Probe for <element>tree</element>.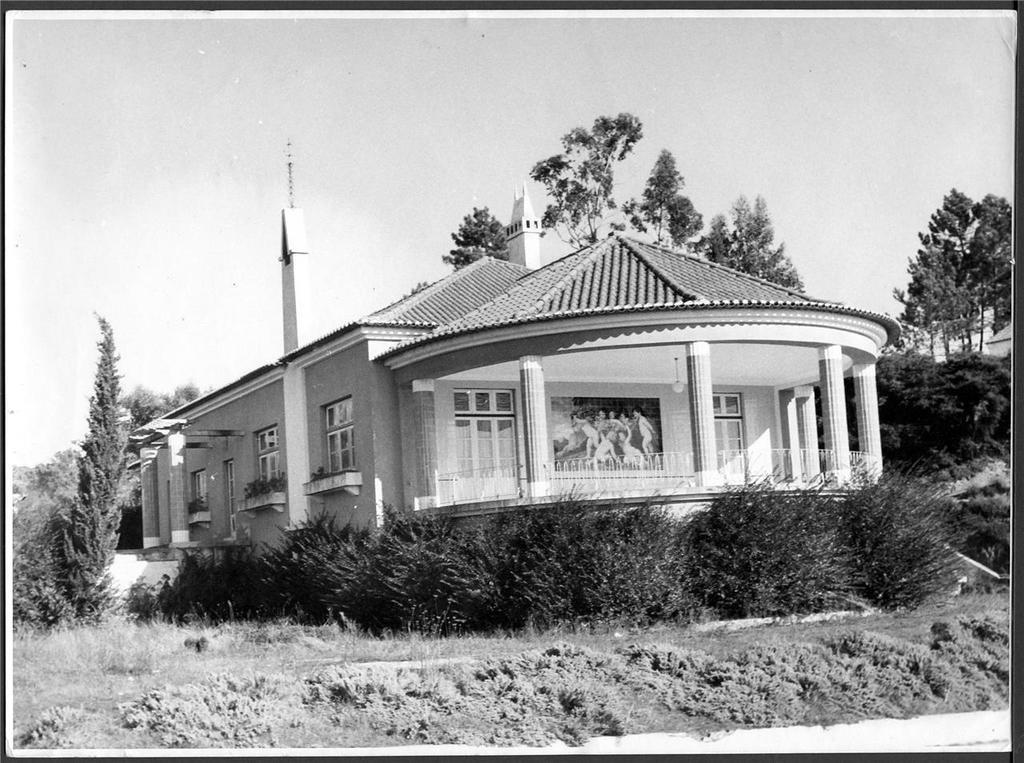
Probe result: Rect(6, 302, 140, 630).
